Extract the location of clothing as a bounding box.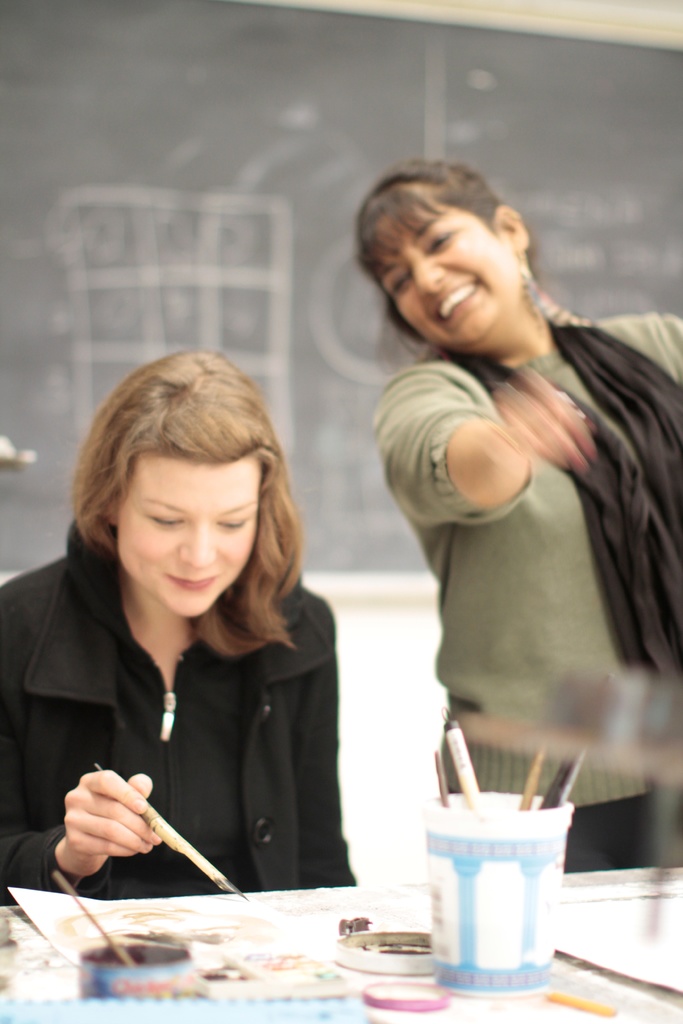
l=374, t=305, r=682, b=872.
